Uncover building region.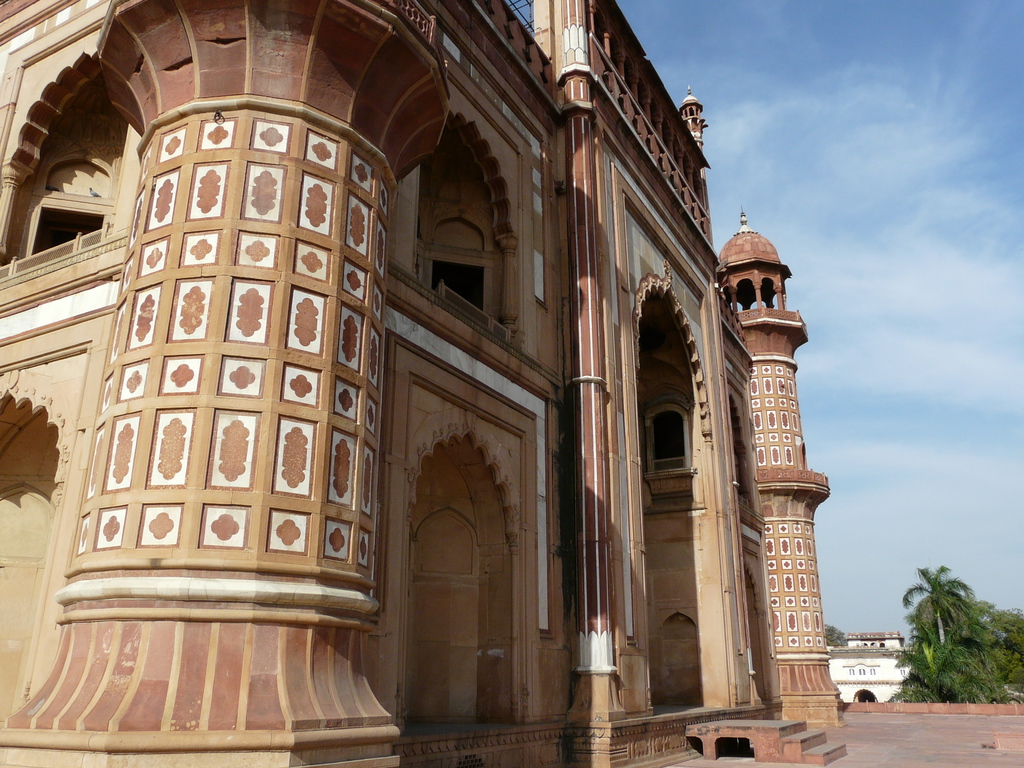
Uncovered: 0 0 846 767.
